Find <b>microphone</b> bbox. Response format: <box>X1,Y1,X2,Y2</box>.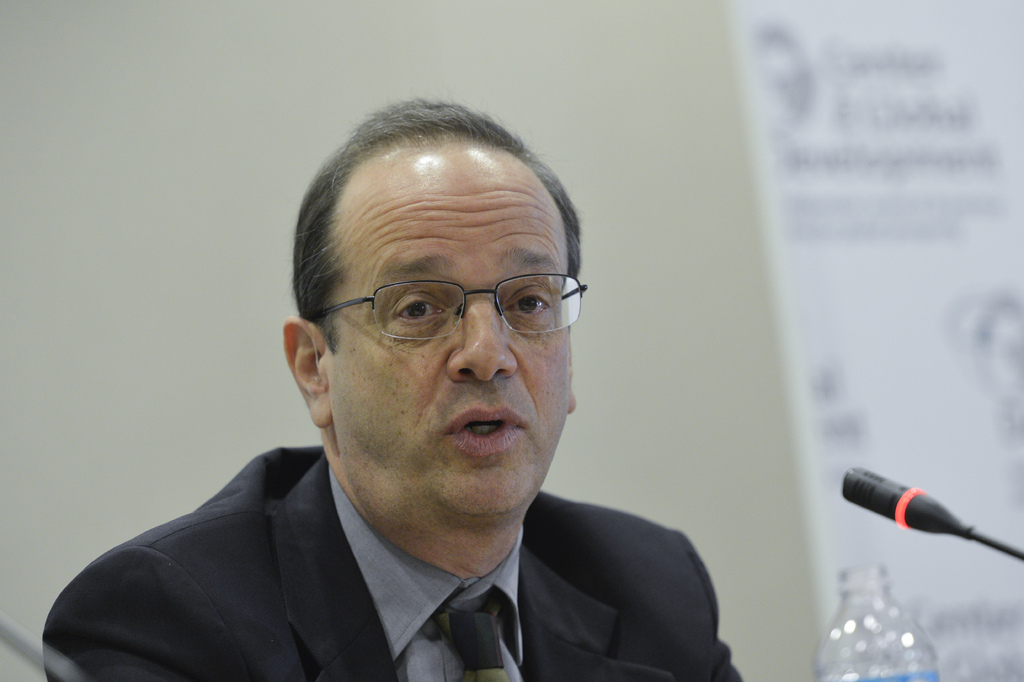
<box>839,462,1023,567</box>.
